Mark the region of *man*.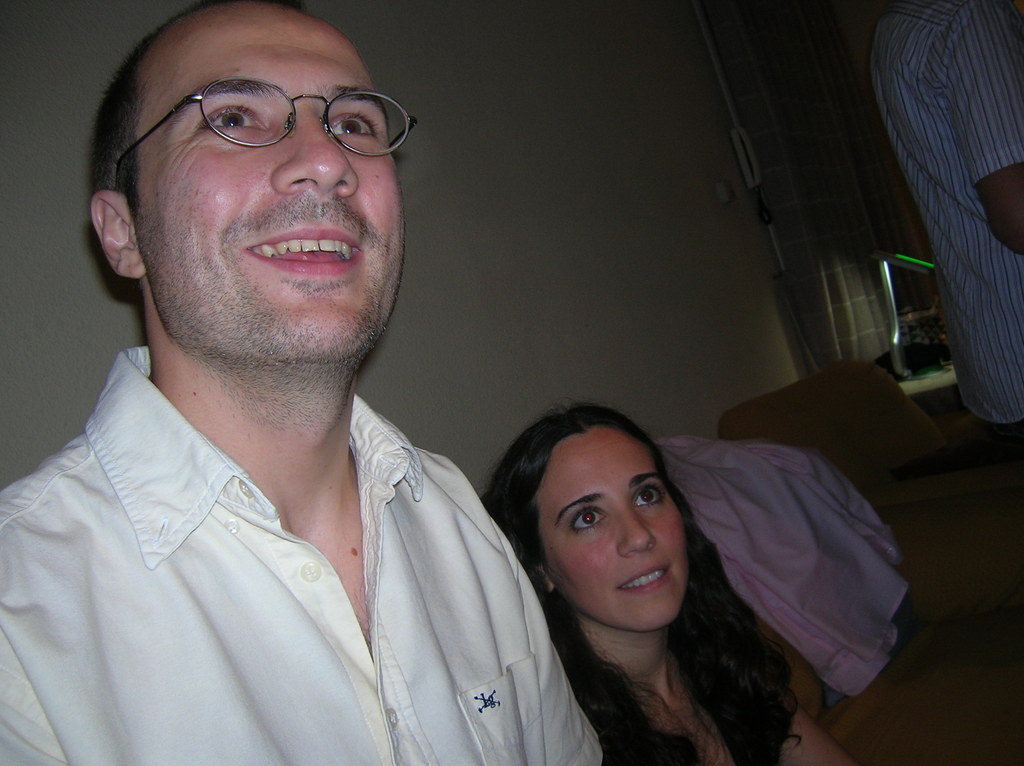
Region: 862, 0, 1023, 454.
